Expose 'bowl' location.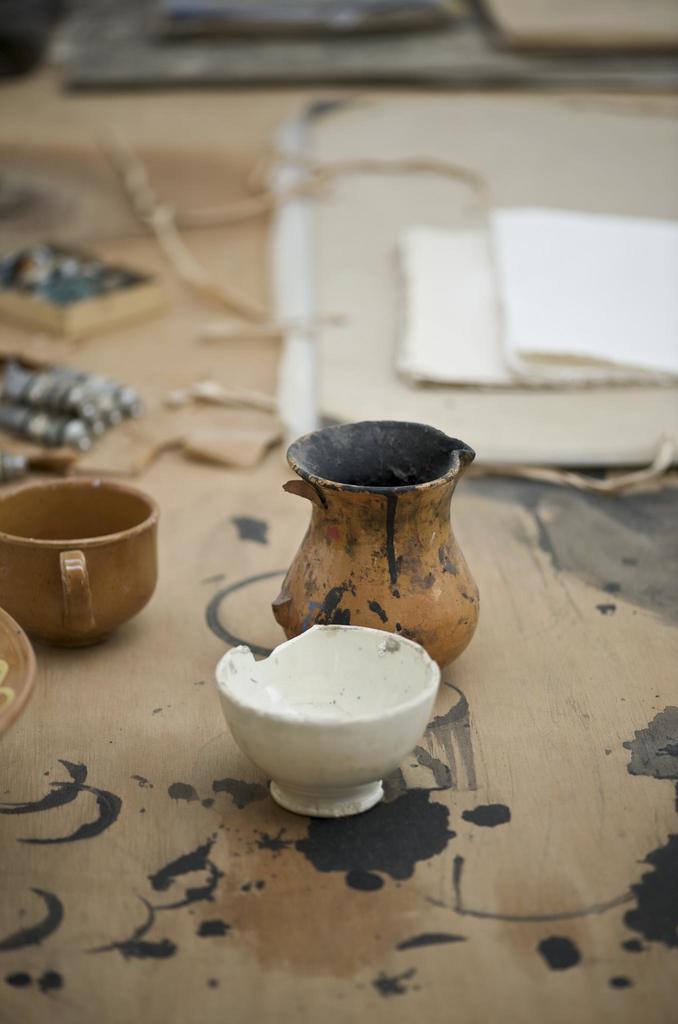
Exposed at (207, 610, 443, 824).
